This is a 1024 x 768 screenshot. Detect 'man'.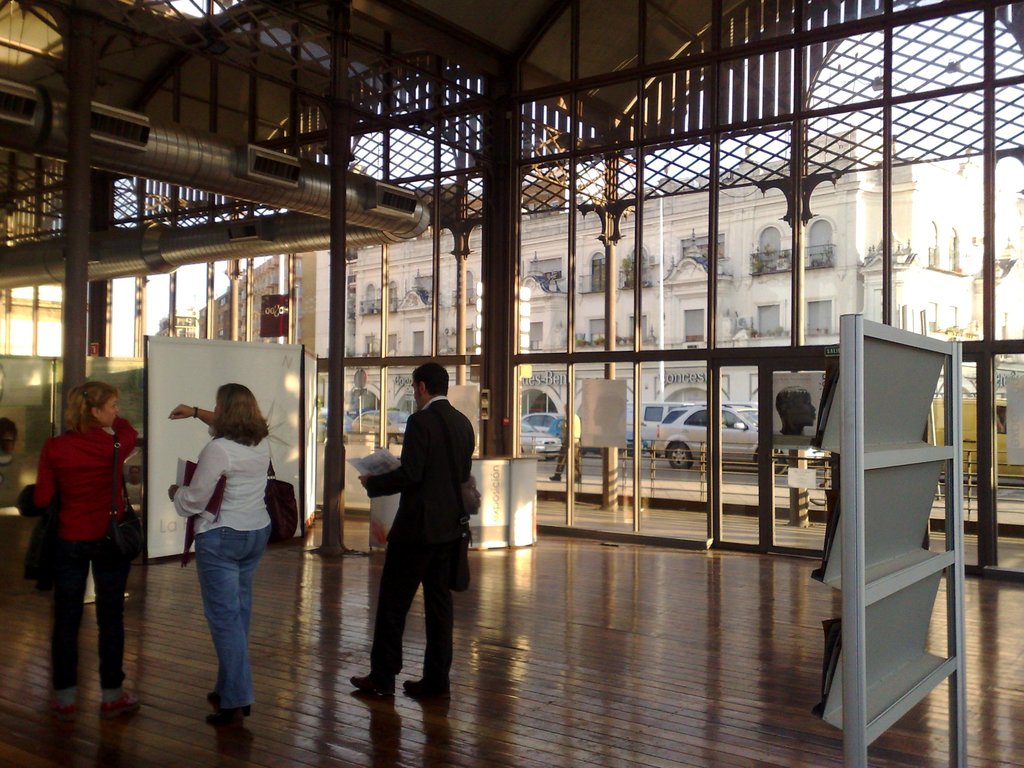
select_region(348, 364, 456, 699).
